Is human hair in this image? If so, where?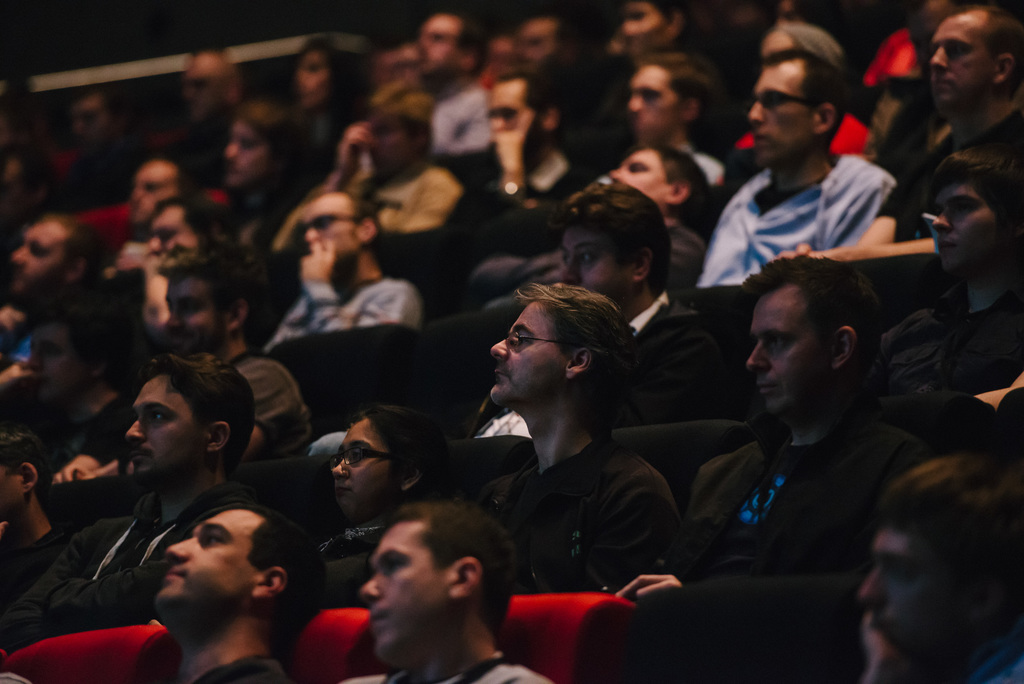
Yes, at {"left": 634, "top": 0, "right": 694, "bottom": 39}.
